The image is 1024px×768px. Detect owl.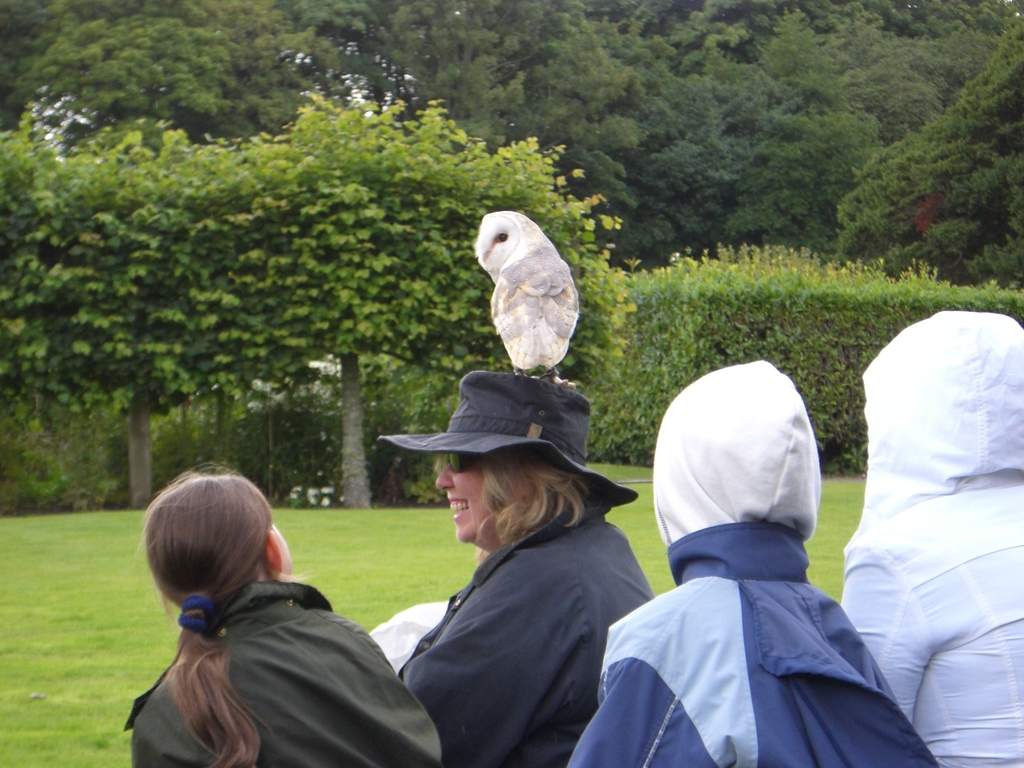
Detection: [461, 202, 604, 401].
